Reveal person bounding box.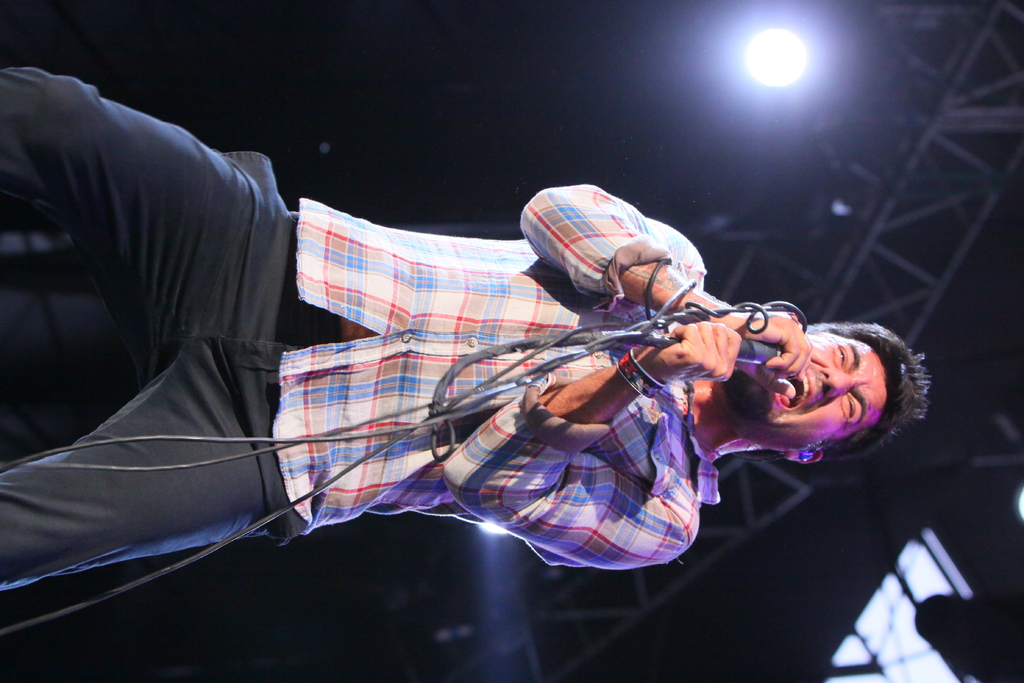
Revealed: <bbox>0, 63, 936, 596</bbox>.
